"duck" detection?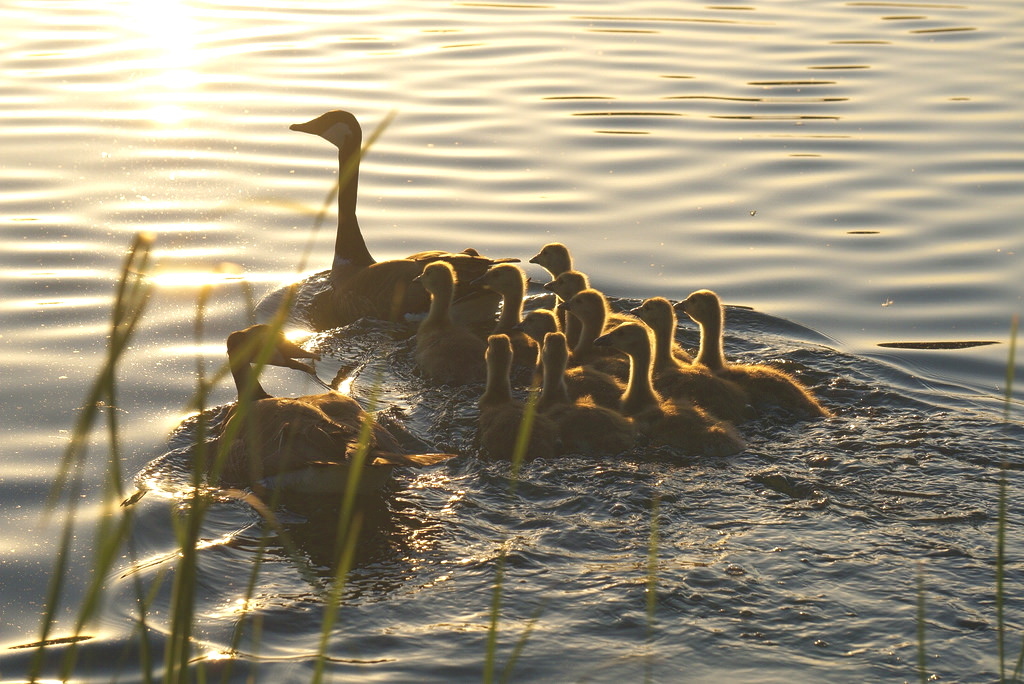
476 333 544 464
